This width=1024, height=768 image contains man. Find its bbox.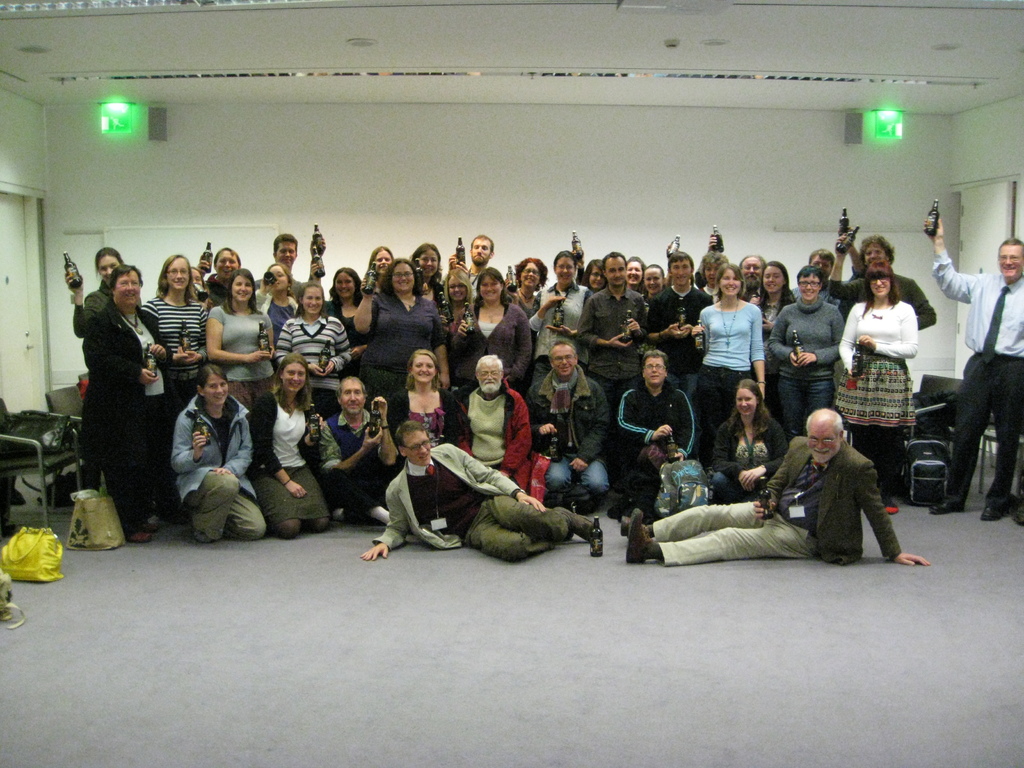
bbox=(522, 332, 619, 517).
